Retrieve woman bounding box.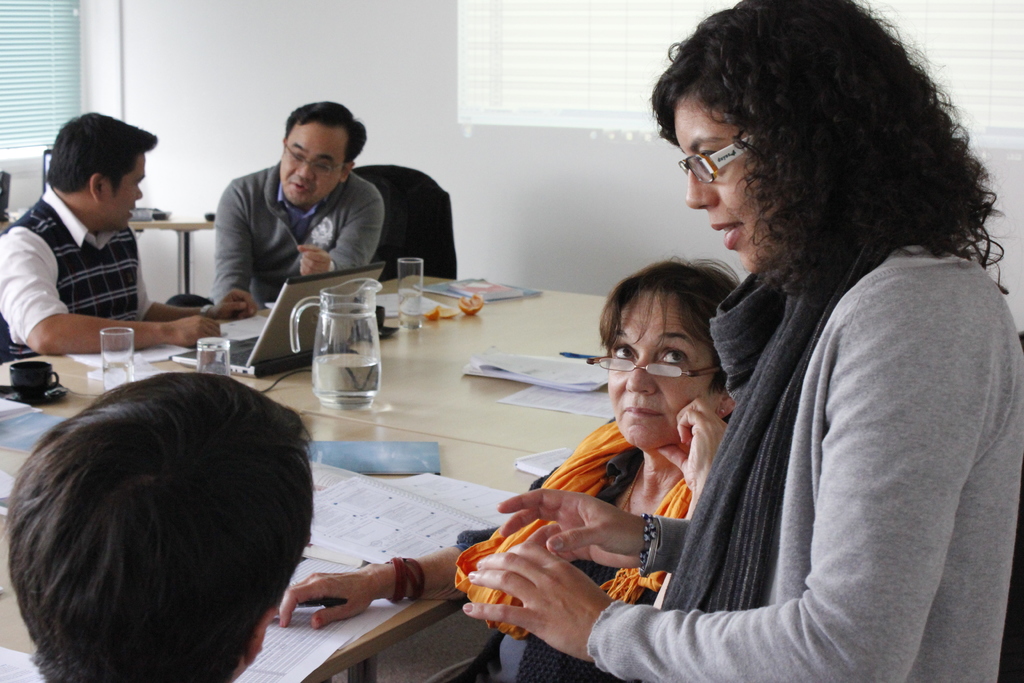
Bounding box: box(460, 0, 1023, 682).
